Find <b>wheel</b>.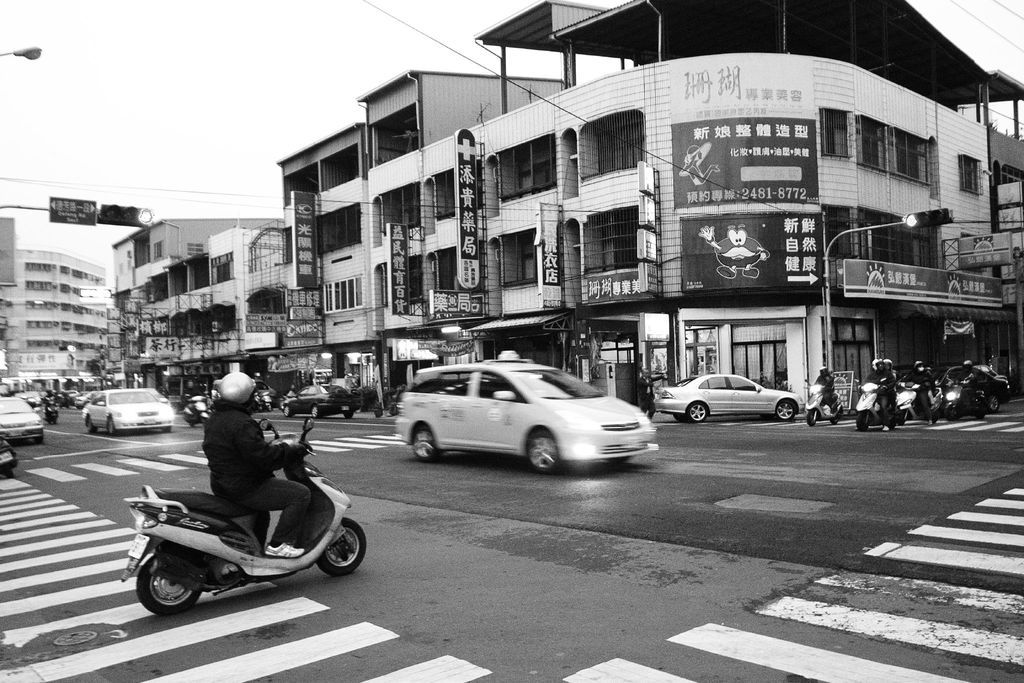
<region>285, 406, 292, 416</region>.
